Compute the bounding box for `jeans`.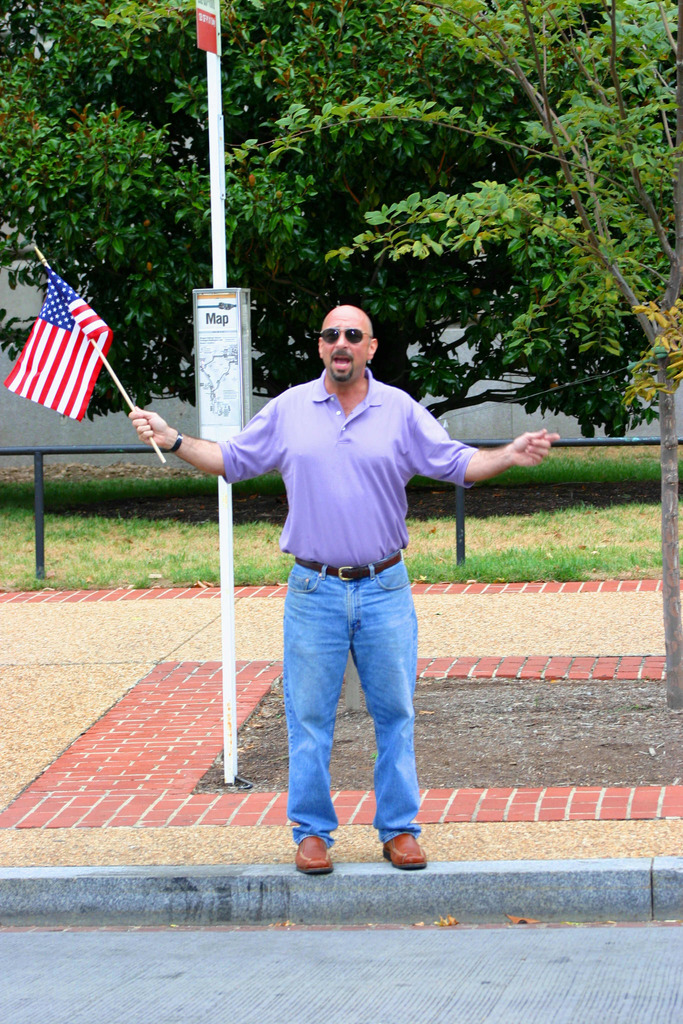
262, 556, 434, 866.
